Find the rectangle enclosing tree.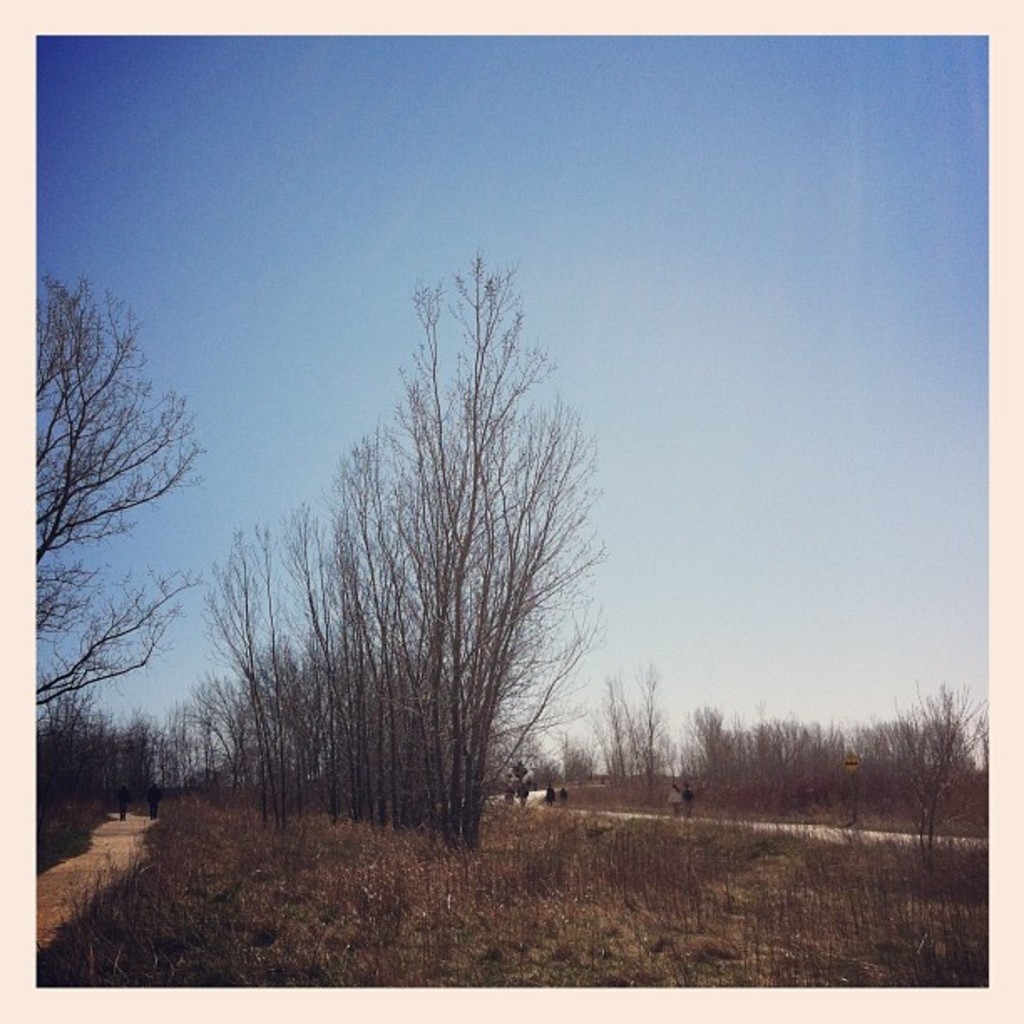
{"x1": 885, "y1": 683, "x2": 989, "y2": 888}.
